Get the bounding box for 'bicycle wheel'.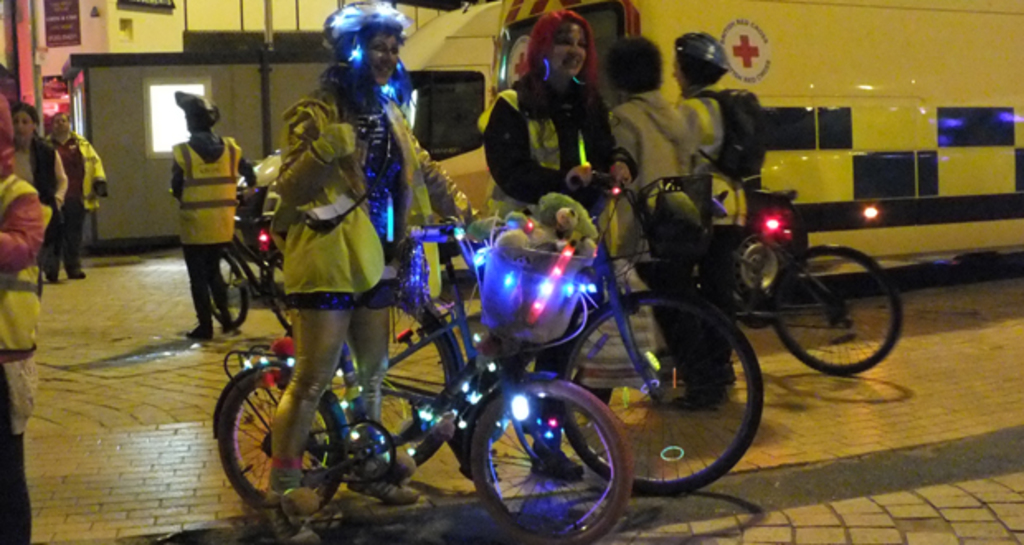
(left=555, top=287, right=766, bottom=499).
